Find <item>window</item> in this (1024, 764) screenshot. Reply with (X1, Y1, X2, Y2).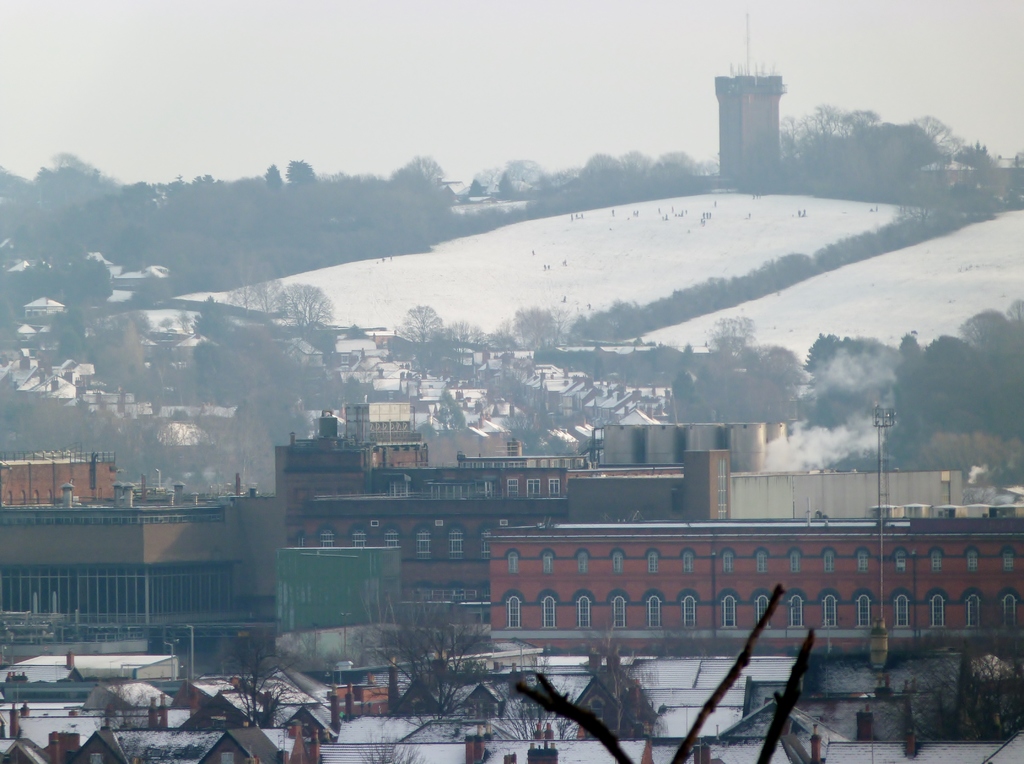
(931, 592, 942, 627).
